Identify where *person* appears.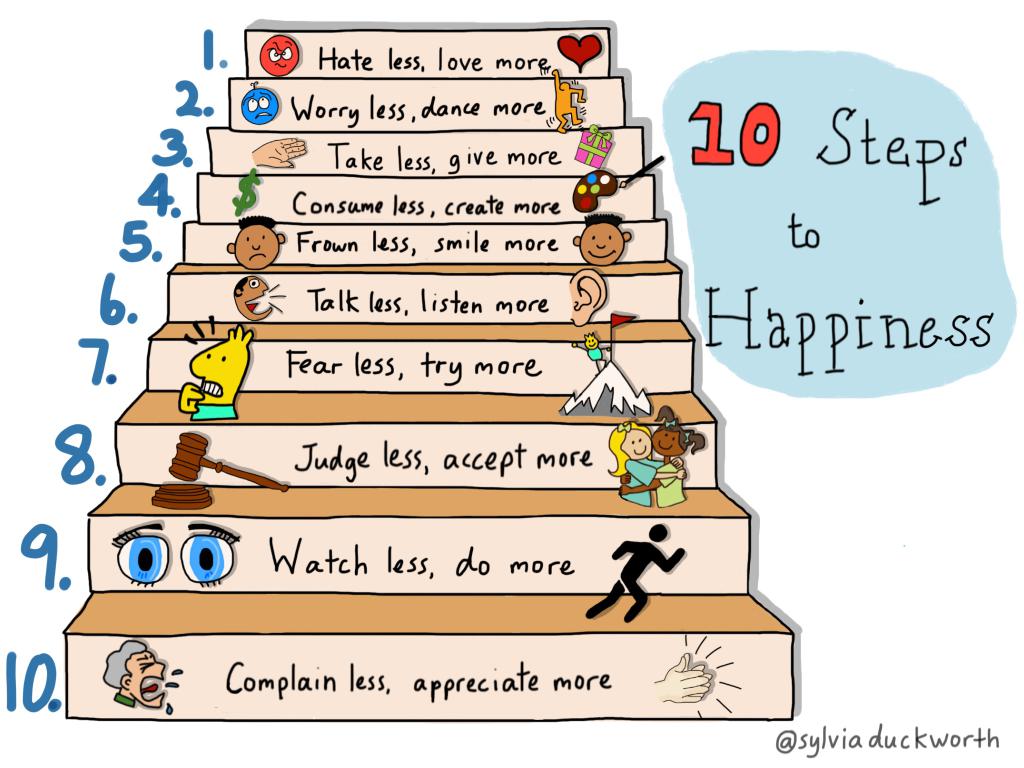
Appears at (604,415,686,502).
